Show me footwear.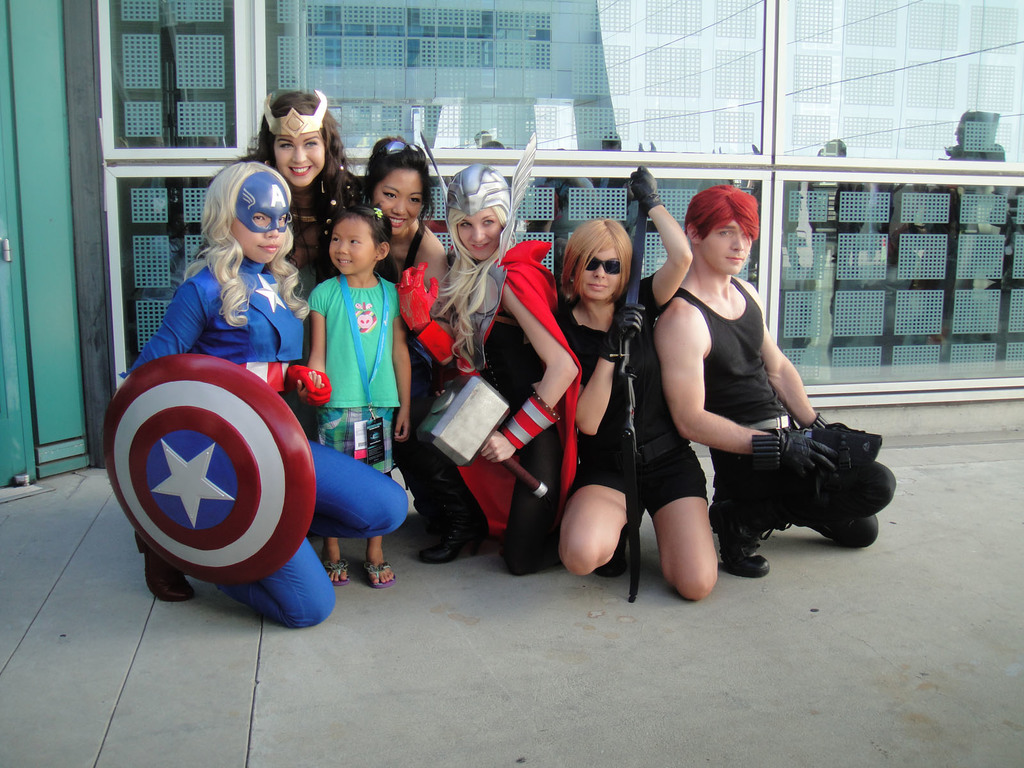
footwear is here: (367,557,399,590).
